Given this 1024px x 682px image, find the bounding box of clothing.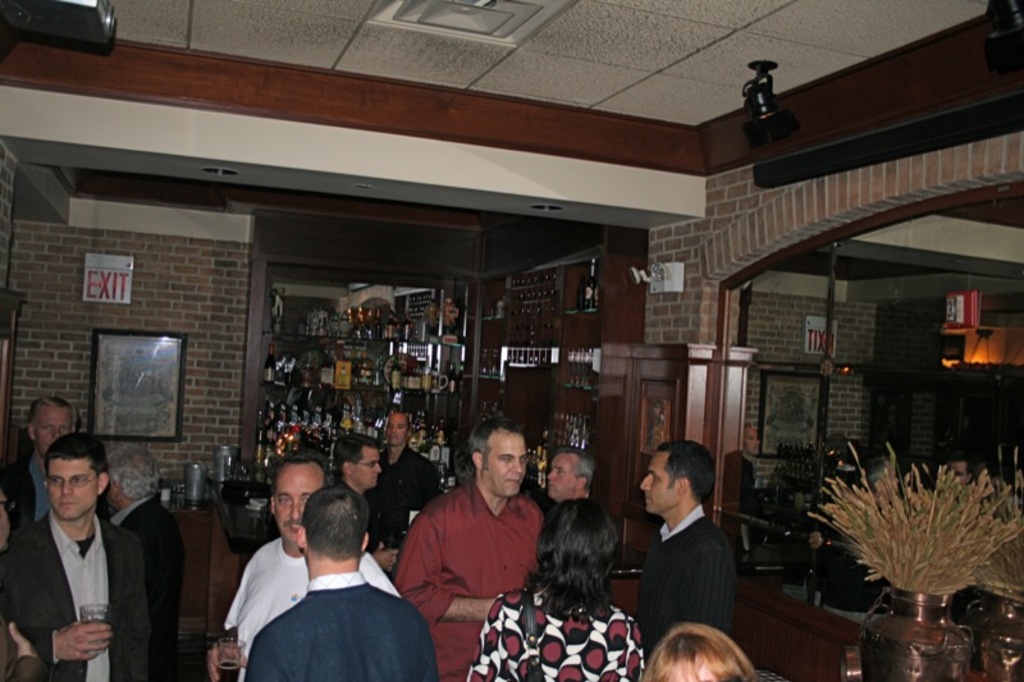
bbox=(0, 500, 146, 681).
